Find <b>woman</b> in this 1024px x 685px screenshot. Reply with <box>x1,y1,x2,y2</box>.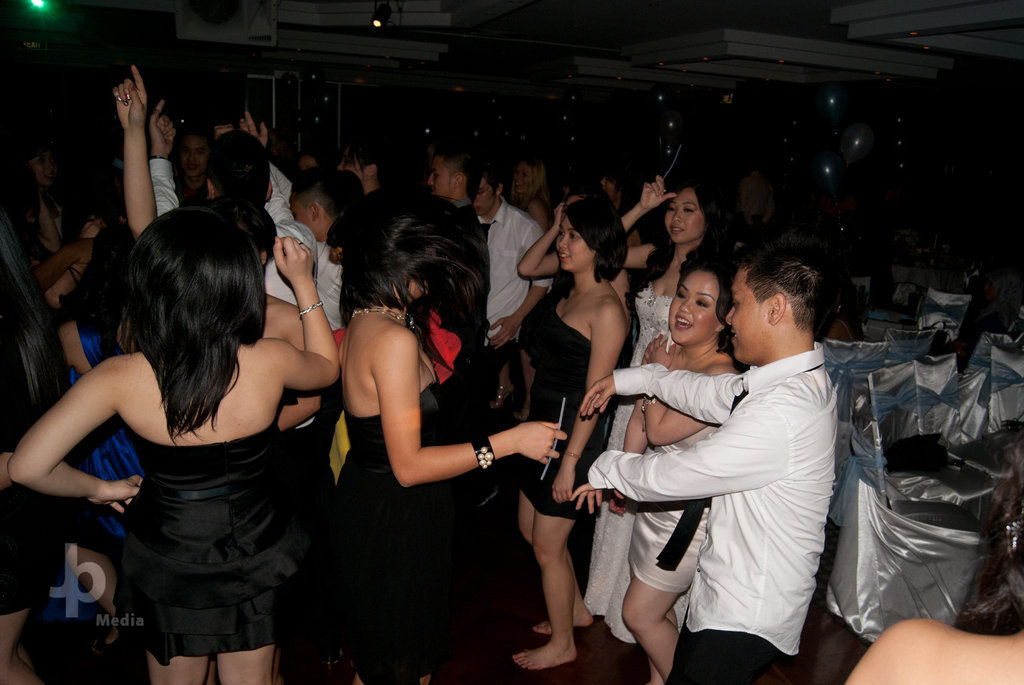
<box>513,180,634,675</box>.
